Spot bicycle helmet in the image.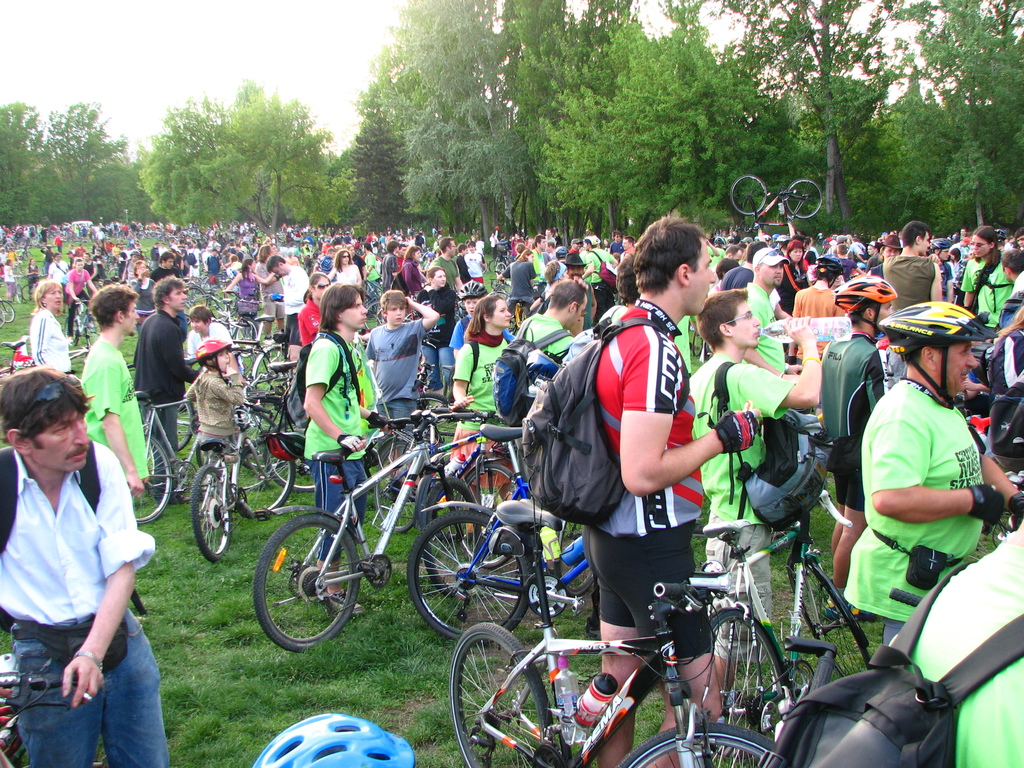
bicycle helmet found at (x1=875, y1=300, x2=990, y2=409).
